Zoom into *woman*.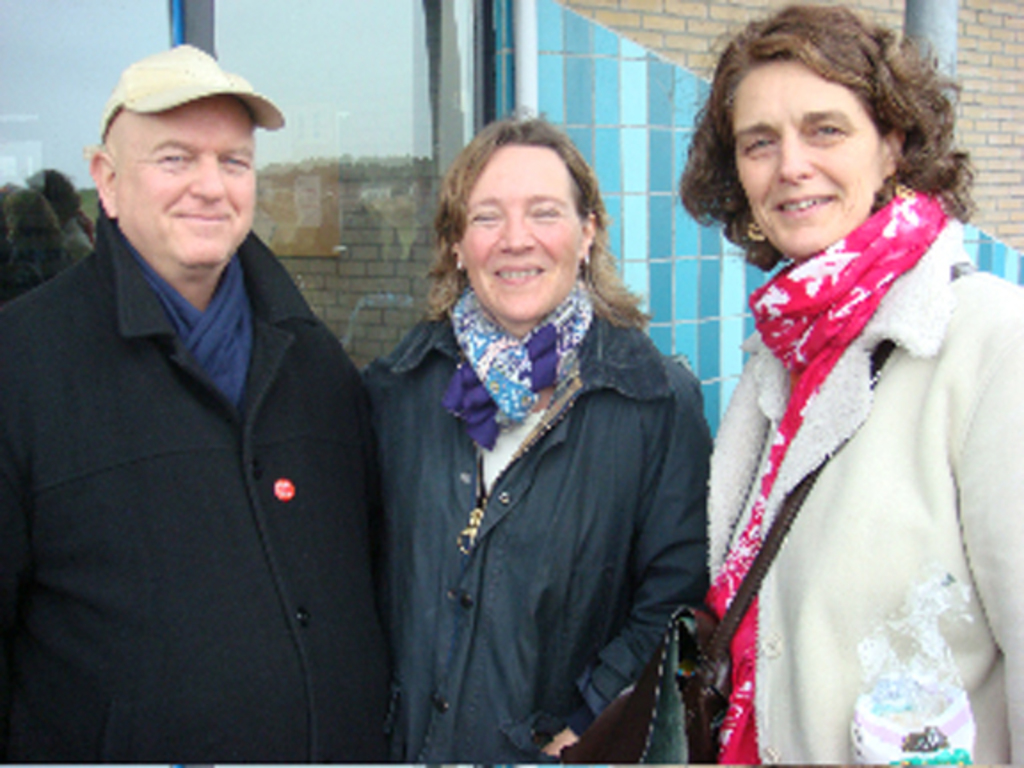
Zoom target: box=[354, 108, 716, 766].
